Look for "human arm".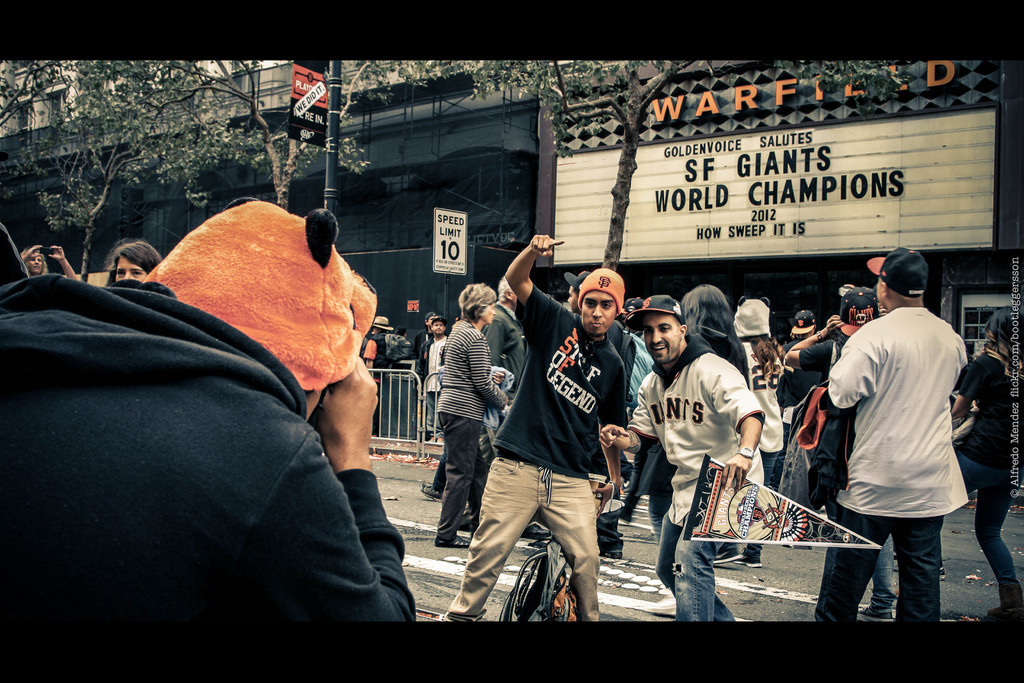
Found: {"left": 593, "top": 362, "right": 626, "bottom": 504}.
